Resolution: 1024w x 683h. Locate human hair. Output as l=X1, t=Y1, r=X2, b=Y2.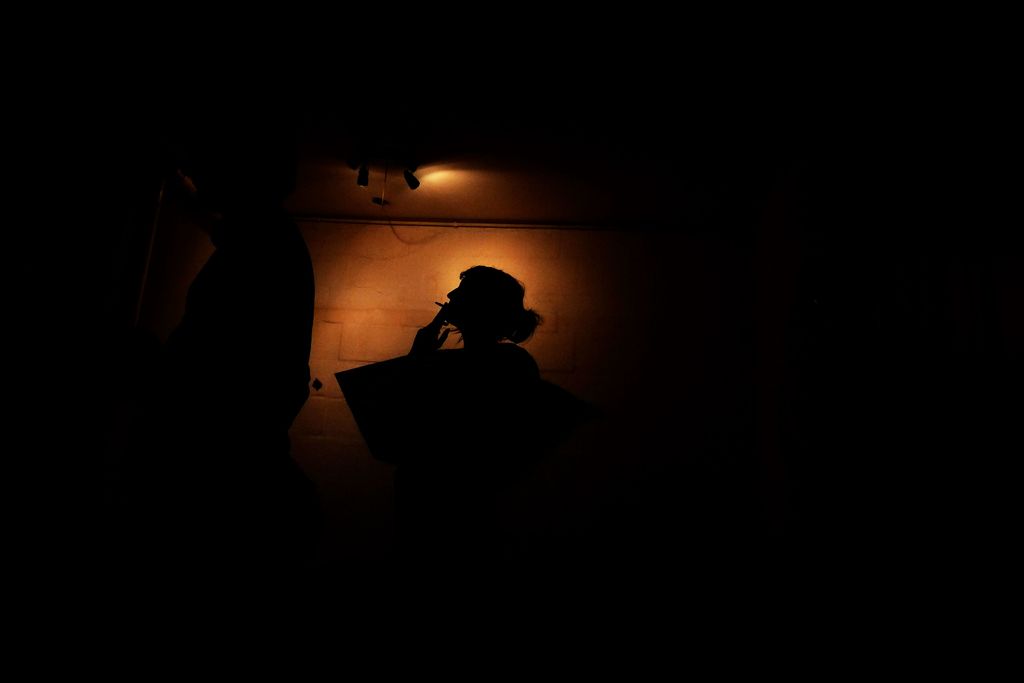
l=445, t=262, r=544, b=344.
